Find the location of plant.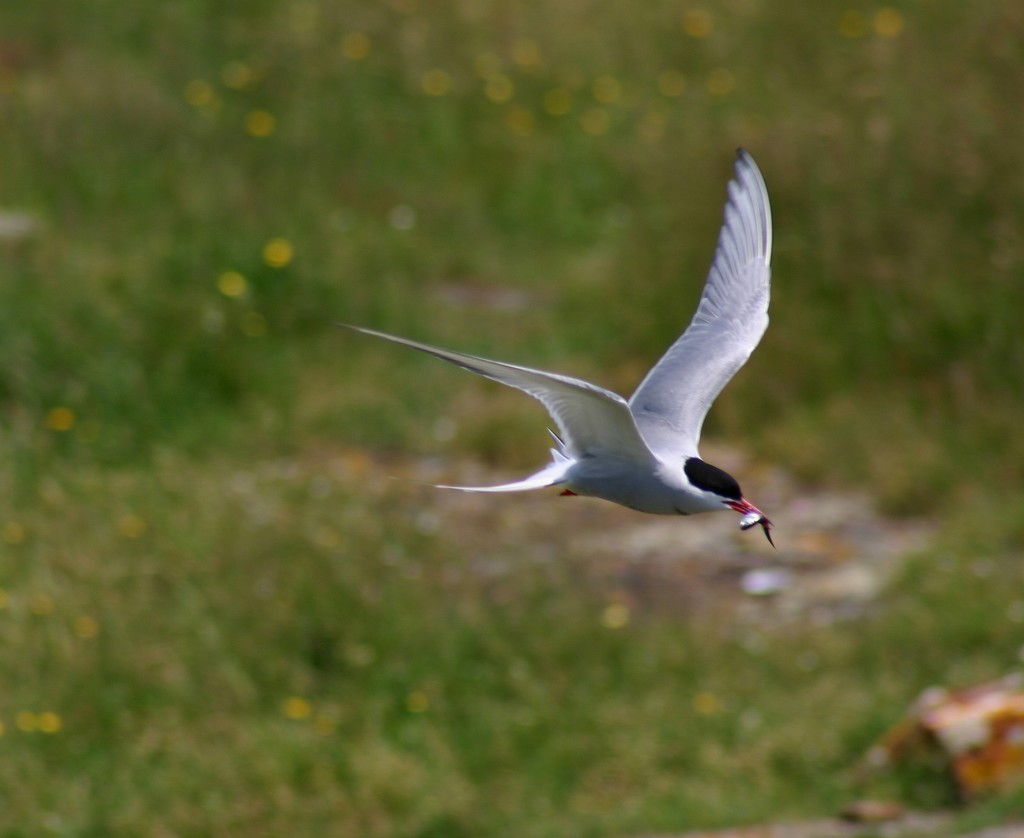
Location: {"left": 8, "top": 701, "right": 63, "bottom": 755}.
